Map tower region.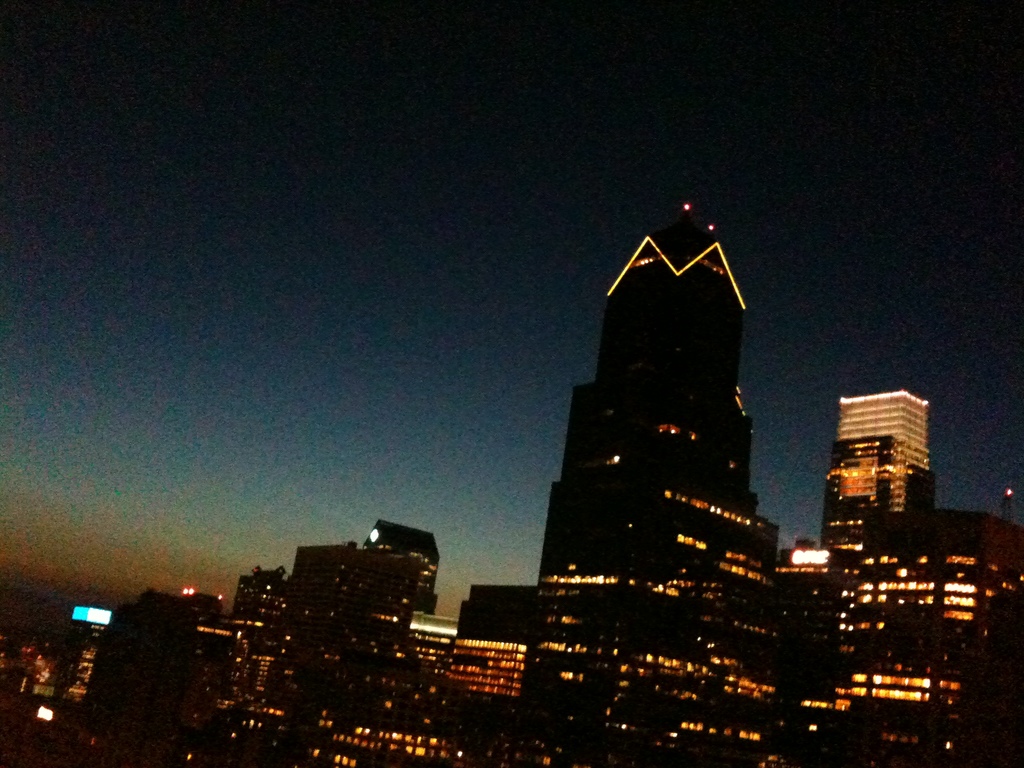
Mapped to 536 191 780 618.
